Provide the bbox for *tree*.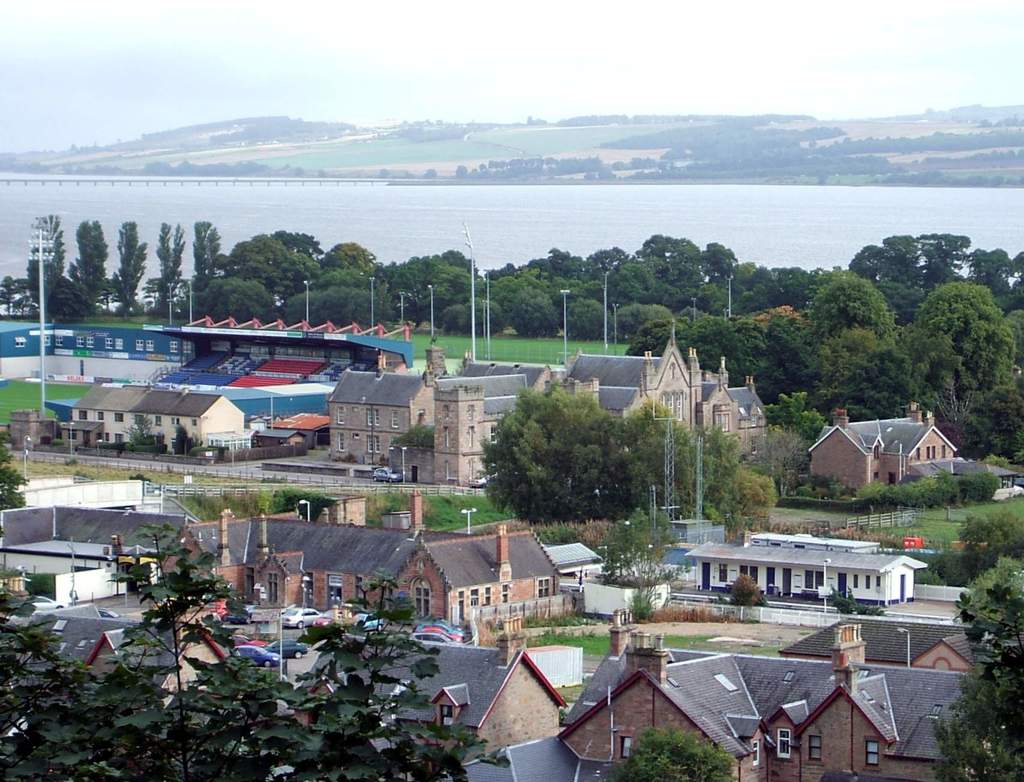
728, 259, 756, 285.
